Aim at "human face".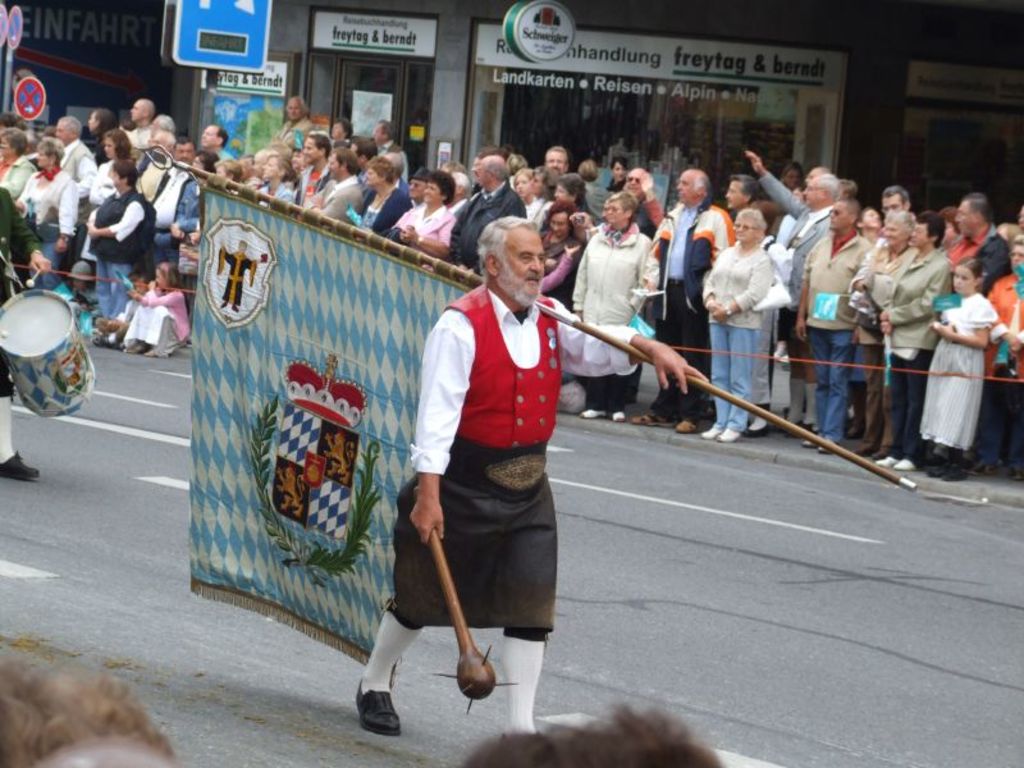
Aimed at detection(677, 168, 696, 204).
